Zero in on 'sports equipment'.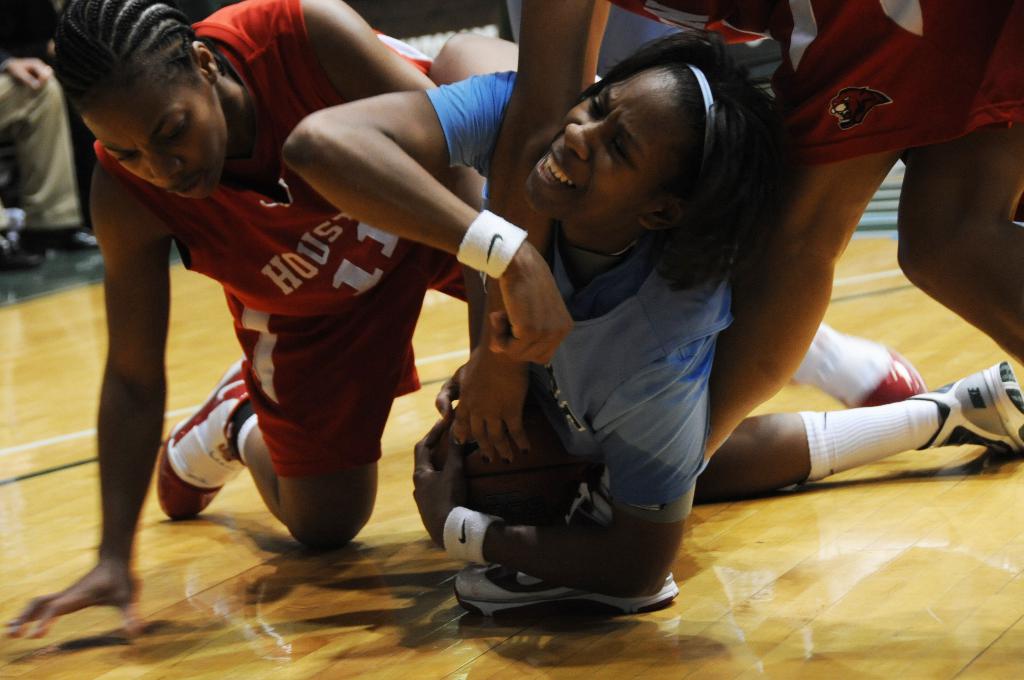
Zeroed in: l=909, t=364, r=1020, b=452.
